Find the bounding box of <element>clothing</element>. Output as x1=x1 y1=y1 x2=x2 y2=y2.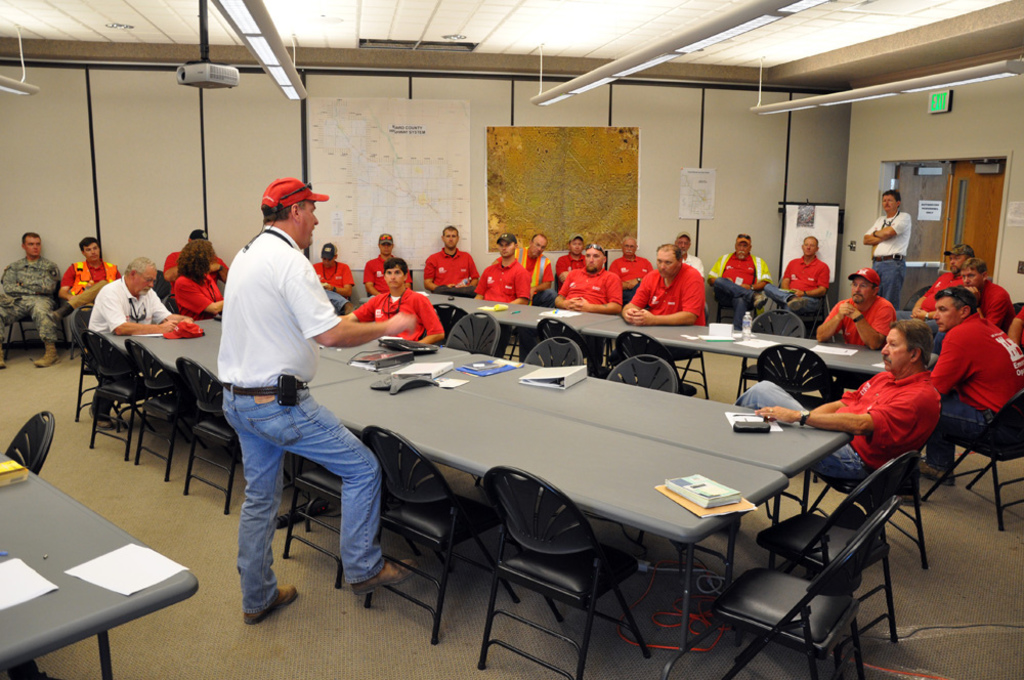
x1=0 y1=238 x2=62 y2=348.
